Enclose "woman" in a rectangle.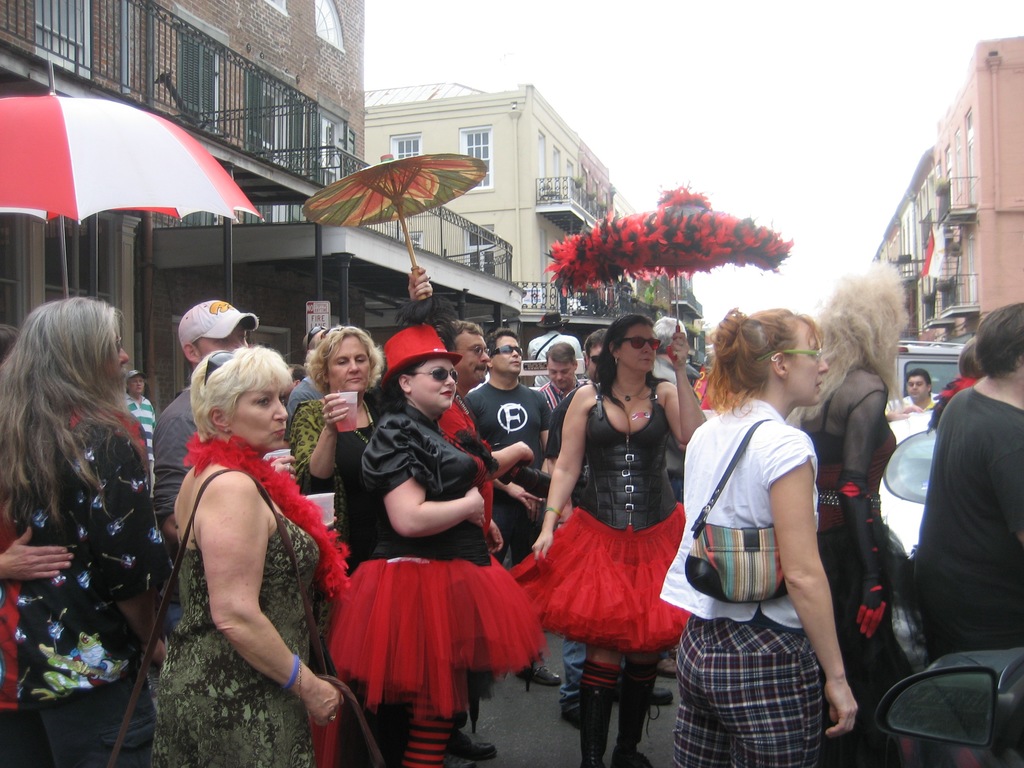
(x1=0, y1=295, x2=180, y2=767).
